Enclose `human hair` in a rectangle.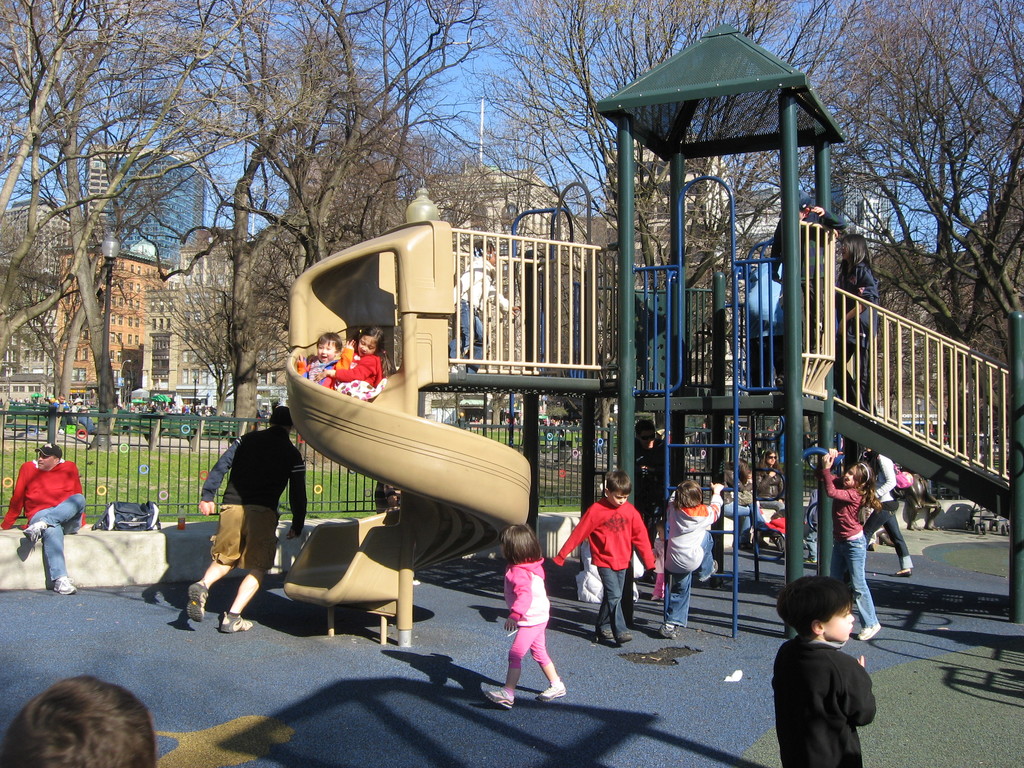
detection(783, 575, 856, 643).
